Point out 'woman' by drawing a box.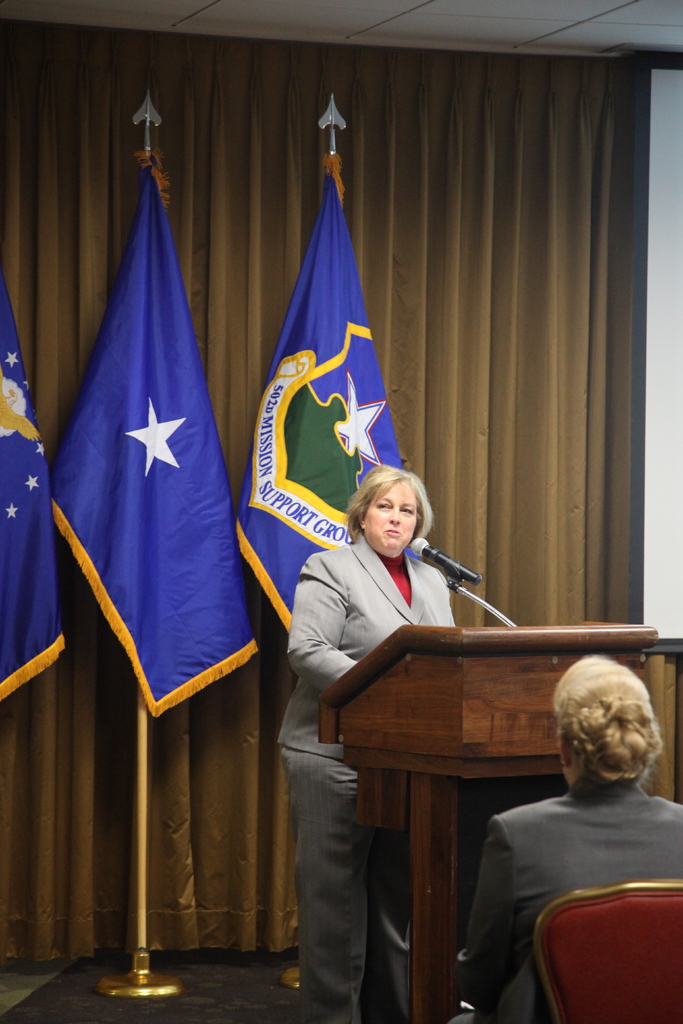
Rect(275, 458, 456, 1023).
